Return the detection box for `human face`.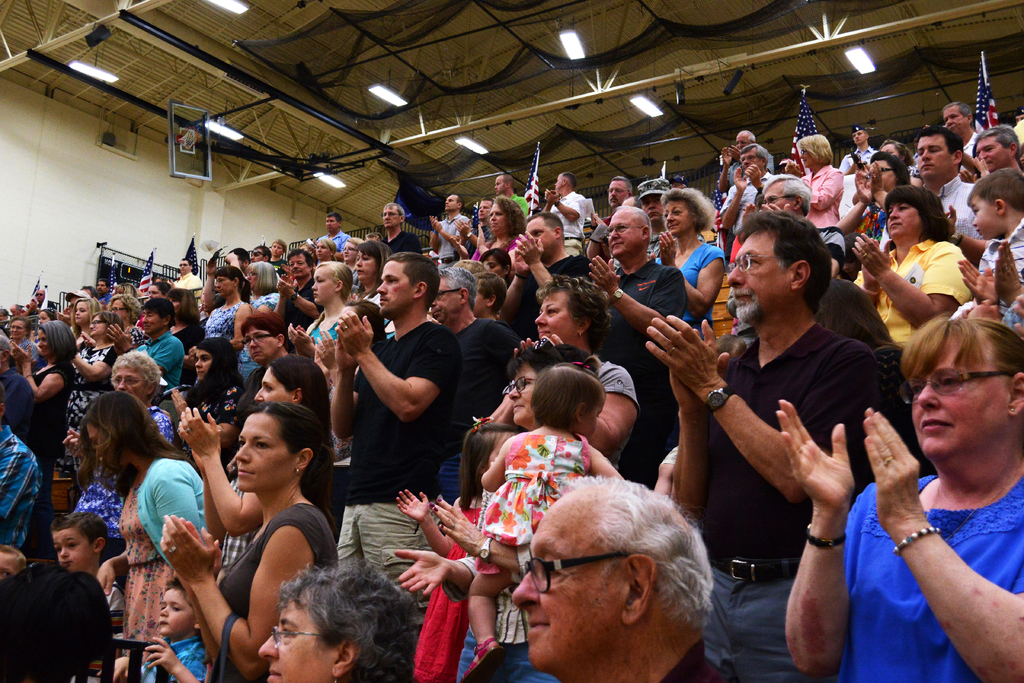
(left=76, top=304, right=90, bottom=318).
